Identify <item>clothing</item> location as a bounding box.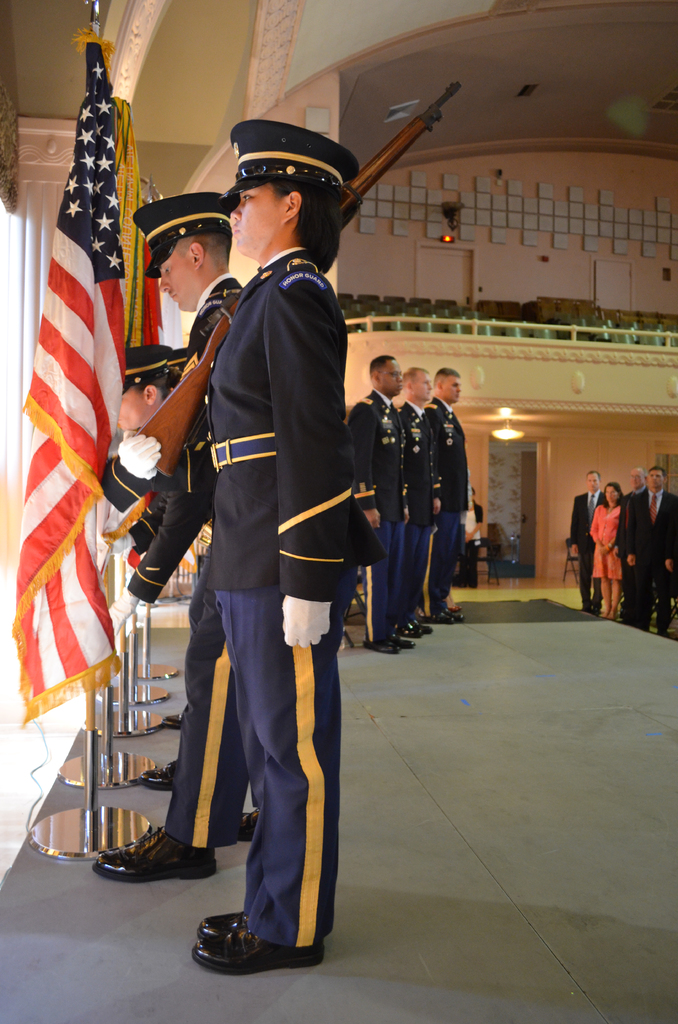
x1=215, y1=255, x2=386, y2=945.
